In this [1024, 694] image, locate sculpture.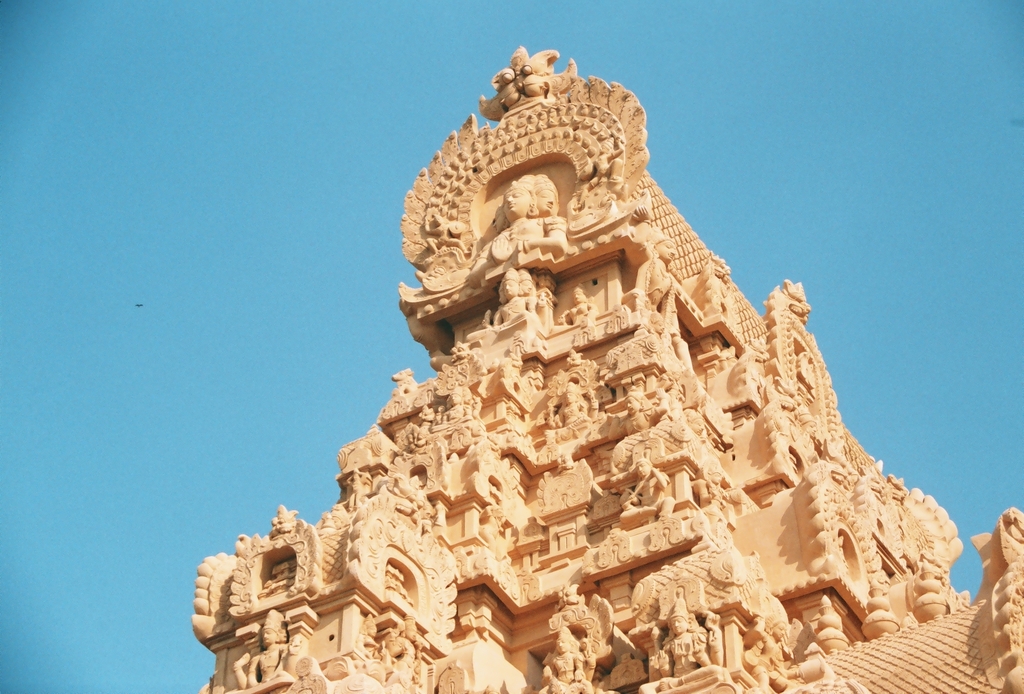
Bounding box: <bbox>555, 273, 614, 325</bbox>.
